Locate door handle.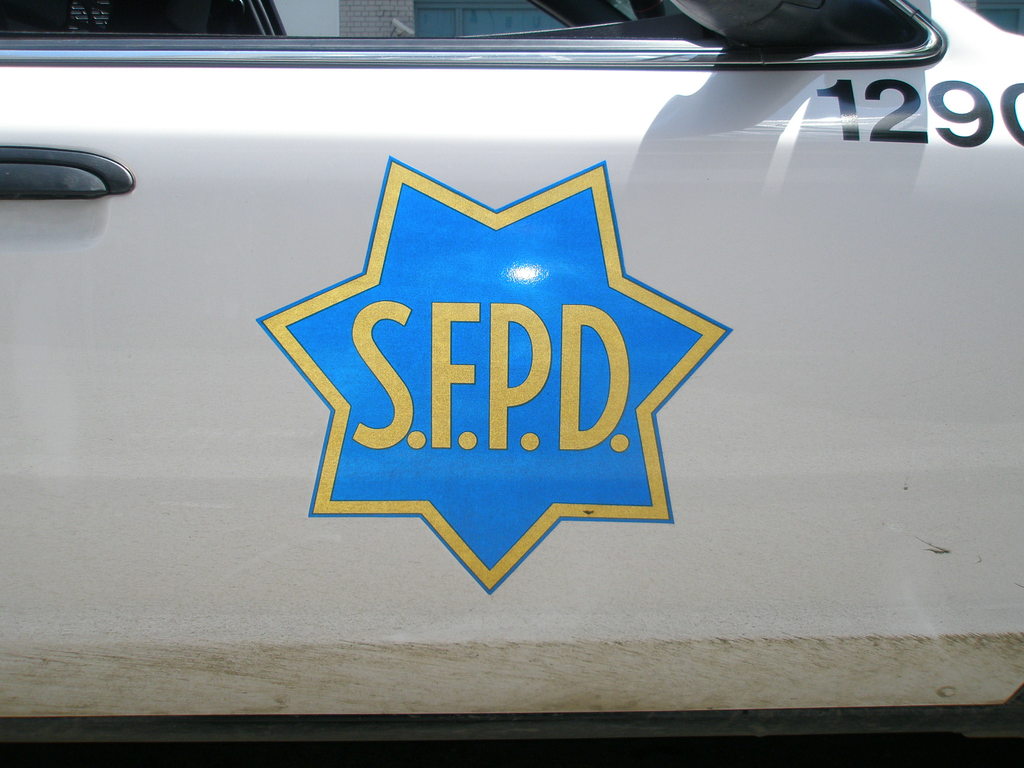
Bounding box: detection(0, 141, 141, 207).
